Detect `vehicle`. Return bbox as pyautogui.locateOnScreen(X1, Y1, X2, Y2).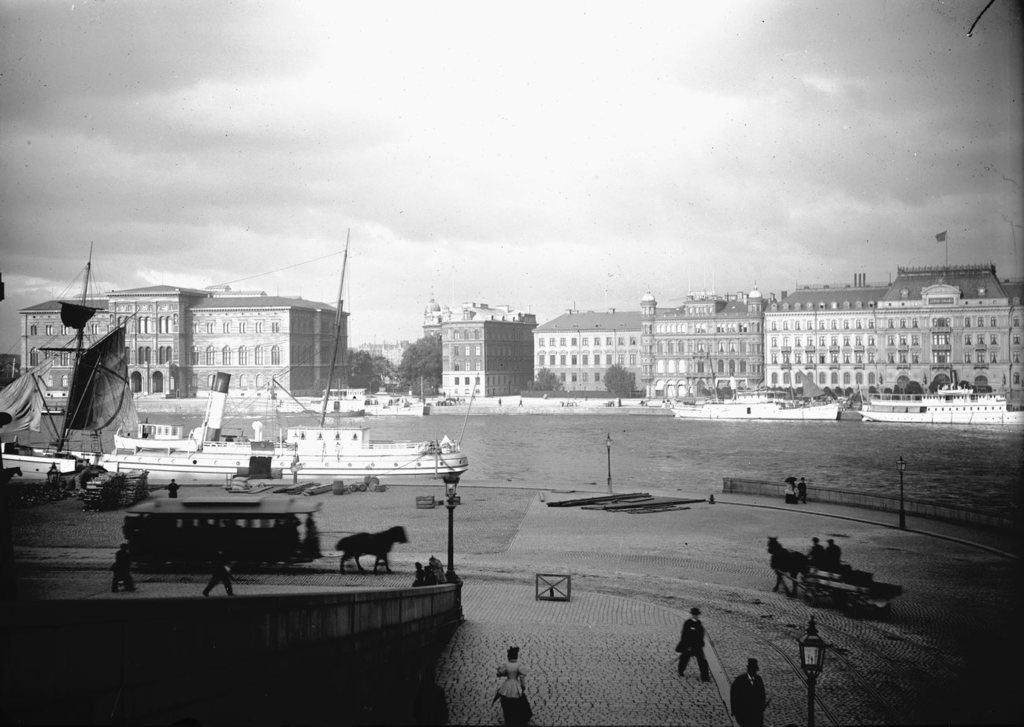
pyautogui.locateOnScreen(670, 380, 837, 423).
